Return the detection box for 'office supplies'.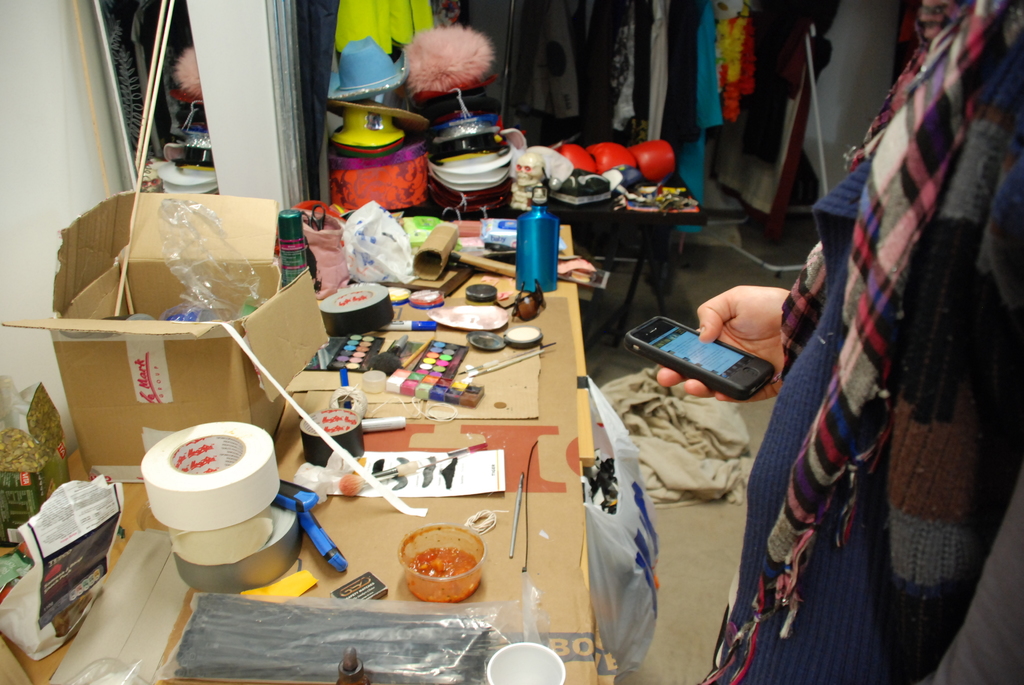
305:404:361:463.
